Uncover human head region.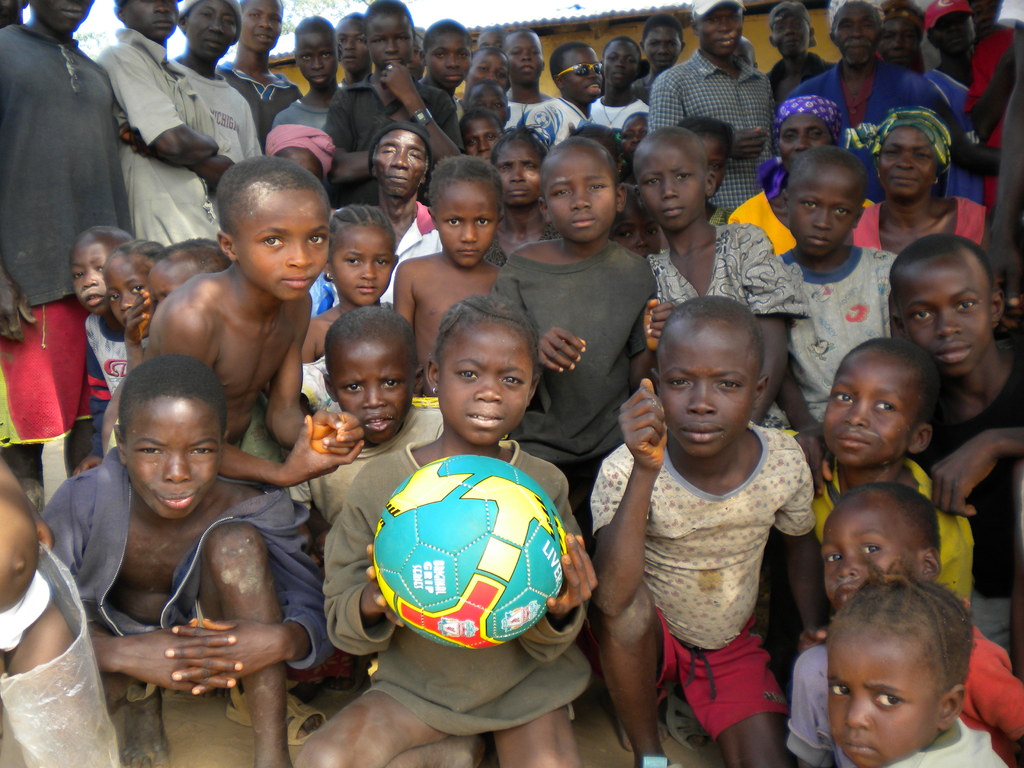
Uncovered: x1=415 y1=19 x2=471 y2=87.
